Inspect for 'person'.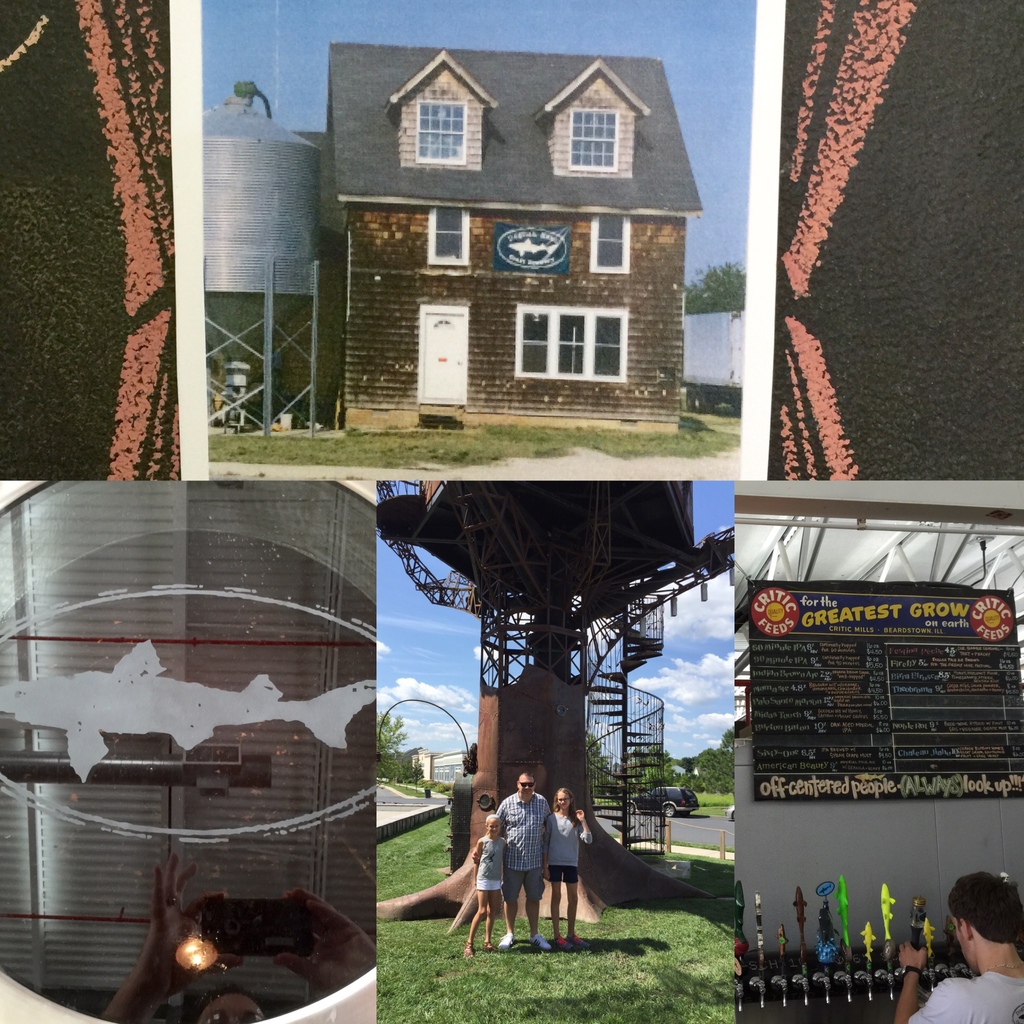
Inspection: x1=470 y1=820 x2=510 y2=963.
